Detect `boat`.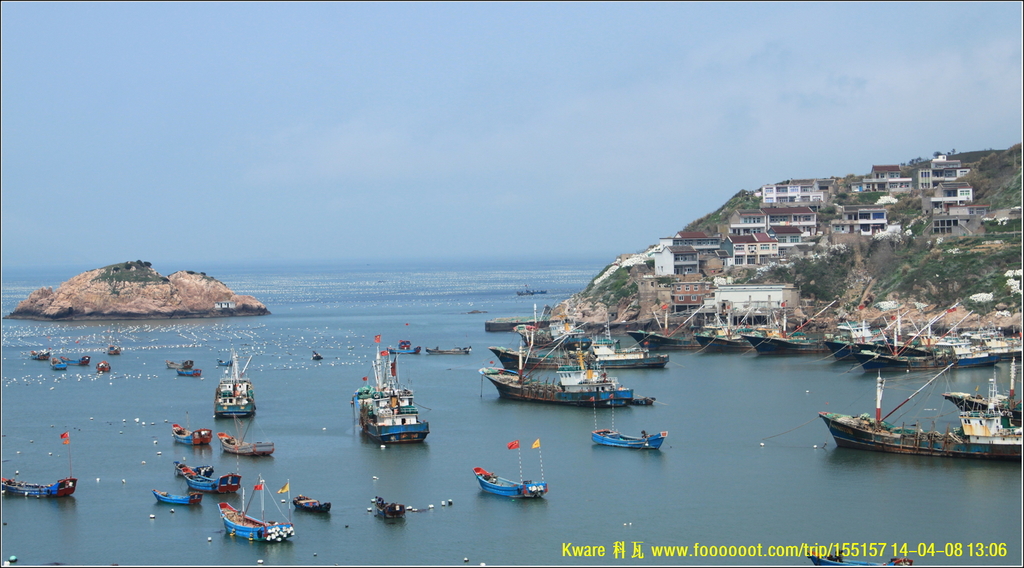
Detected at x1=158 y1=490 x2=202 y2=506.
